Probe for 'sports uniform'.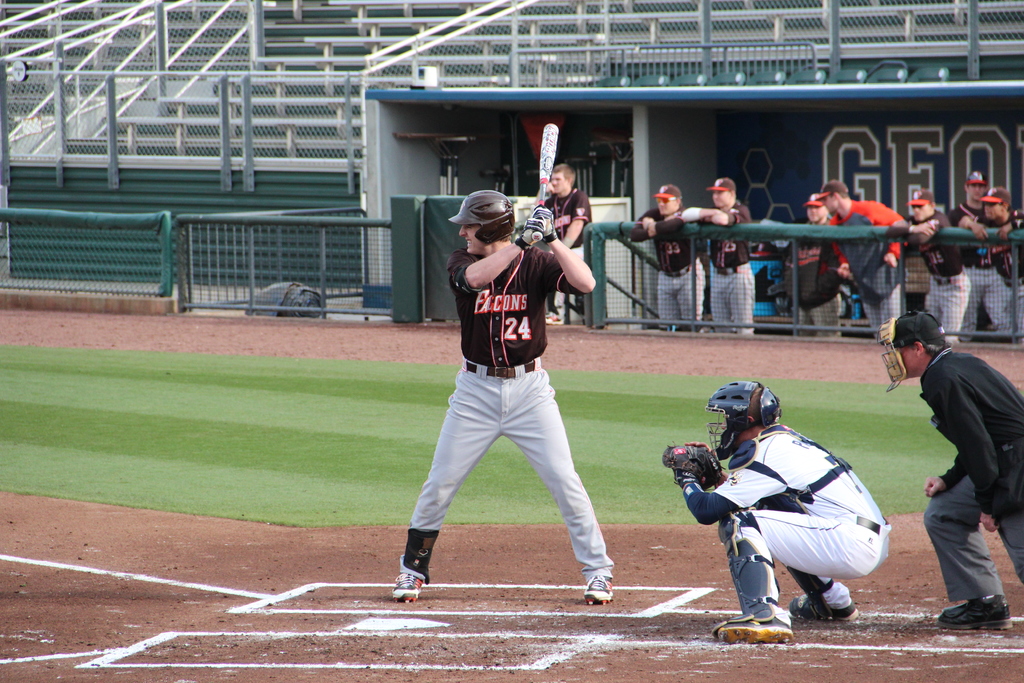
Probe result: 629, 205, 707, 324.
